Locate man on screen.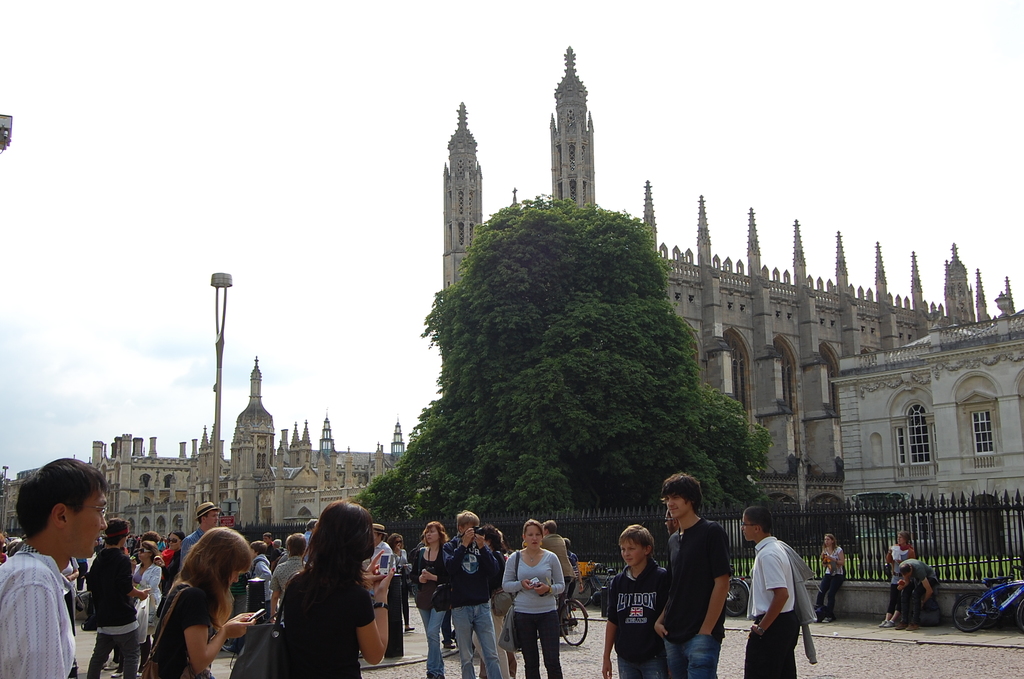
On screen at [89,519,157,678].
